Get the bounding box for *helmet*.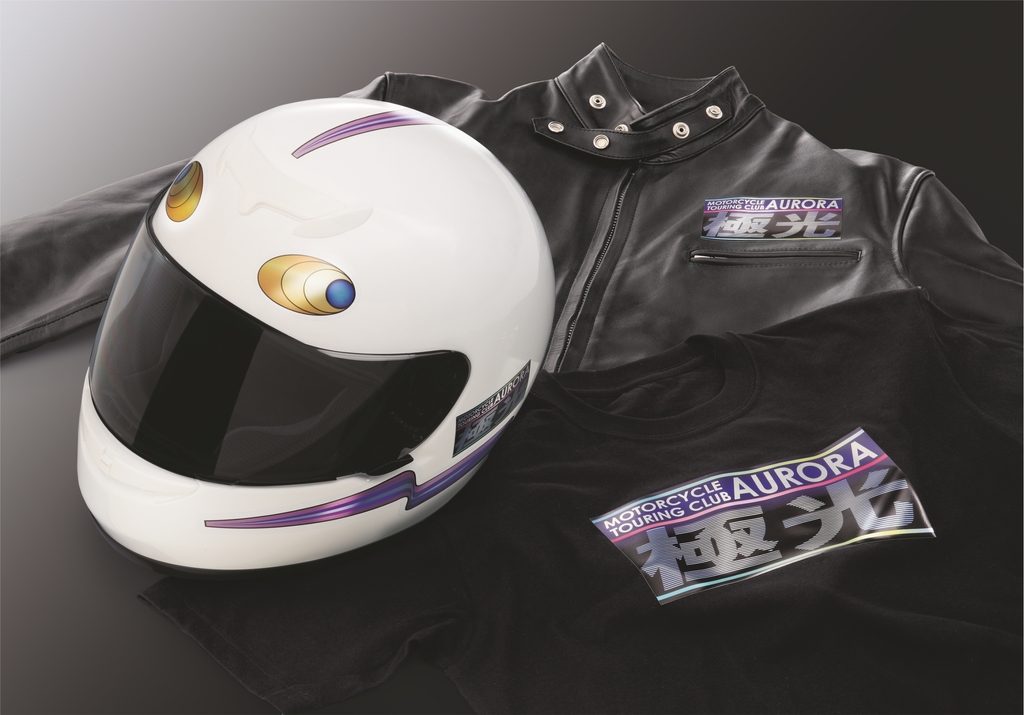
left=95, top=86, right=577, bottom=574.
